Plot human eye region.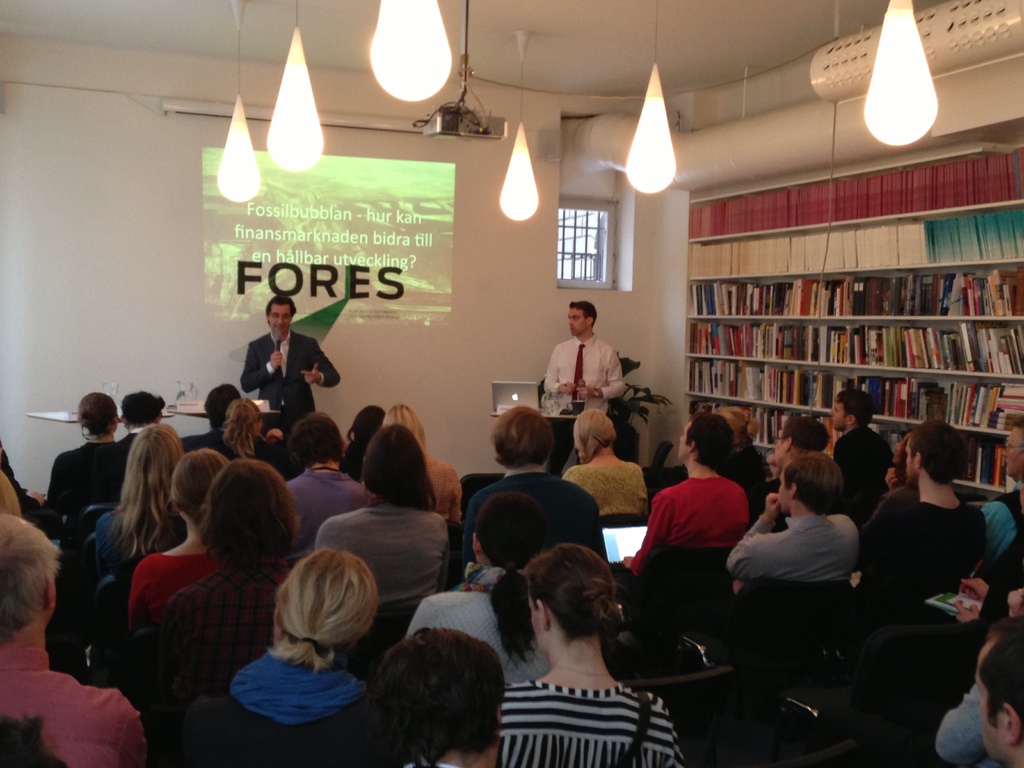
Plotted at left=272, top=313, right=277, bottom=320.
